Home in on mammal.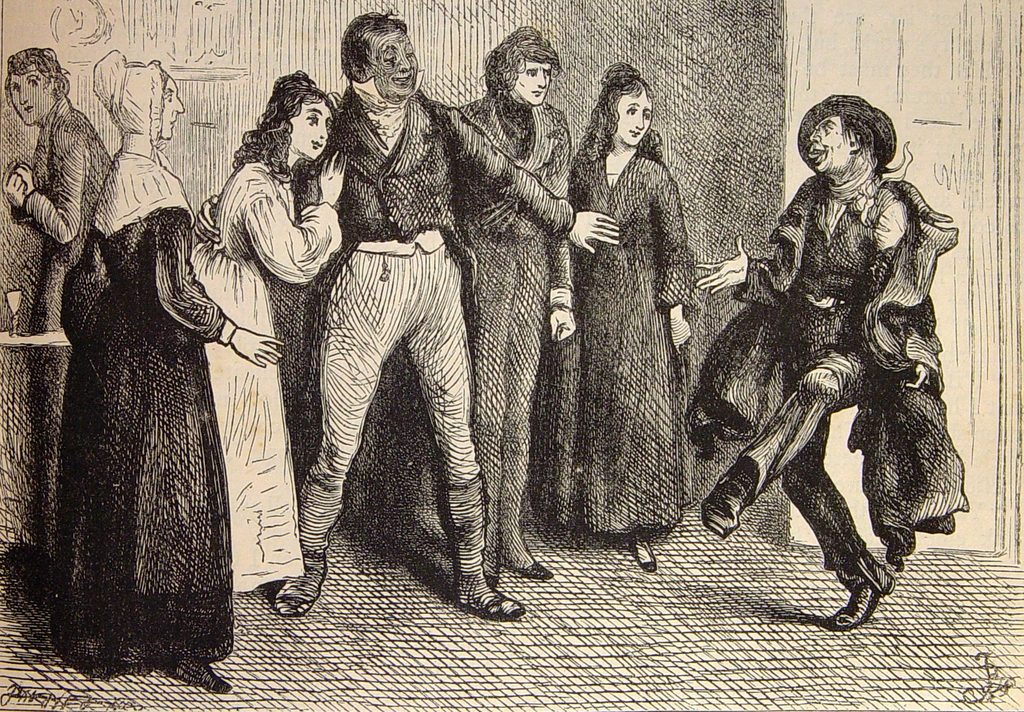
Homed in at detection(189, 63, 352, 595).
